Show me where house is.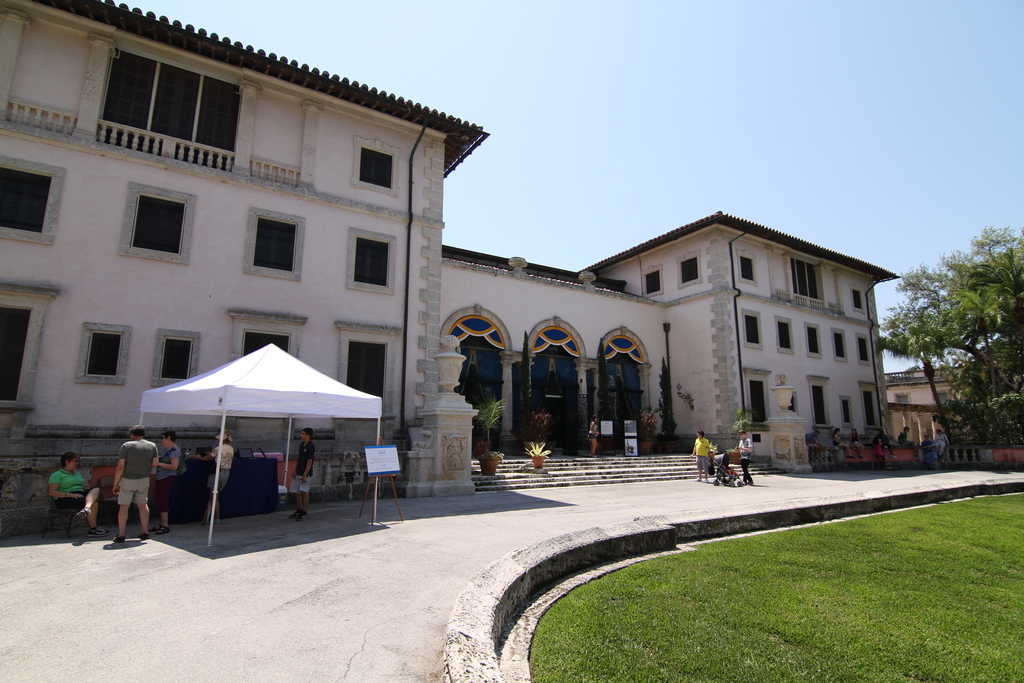
house is at rect(440, 209, 900, 477).
